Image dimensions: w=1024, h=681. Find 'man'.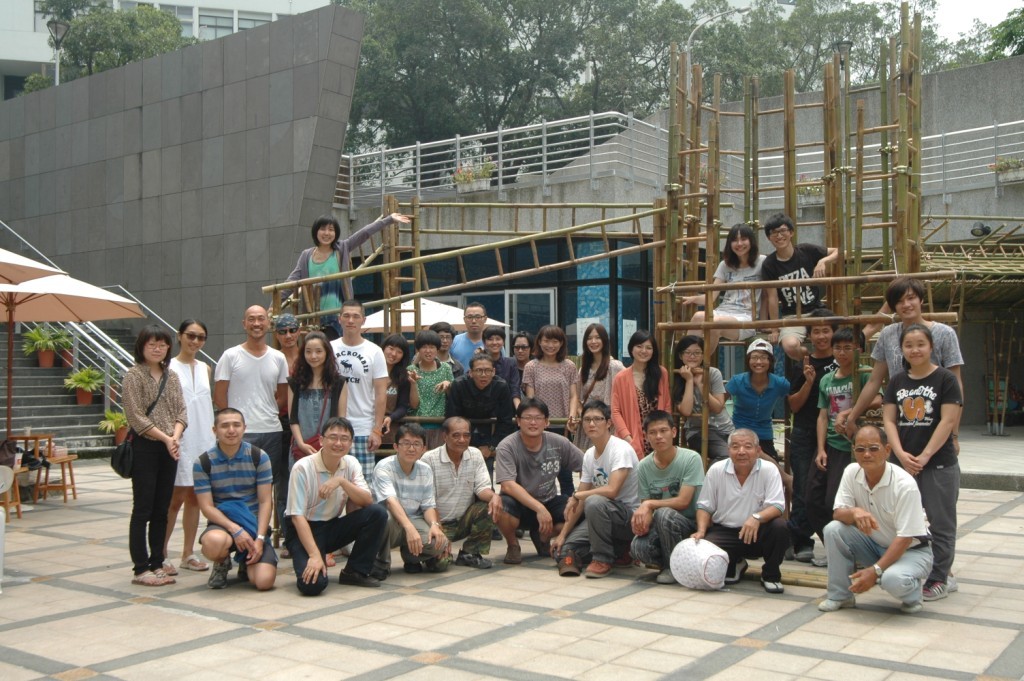
543/398/647/579.
